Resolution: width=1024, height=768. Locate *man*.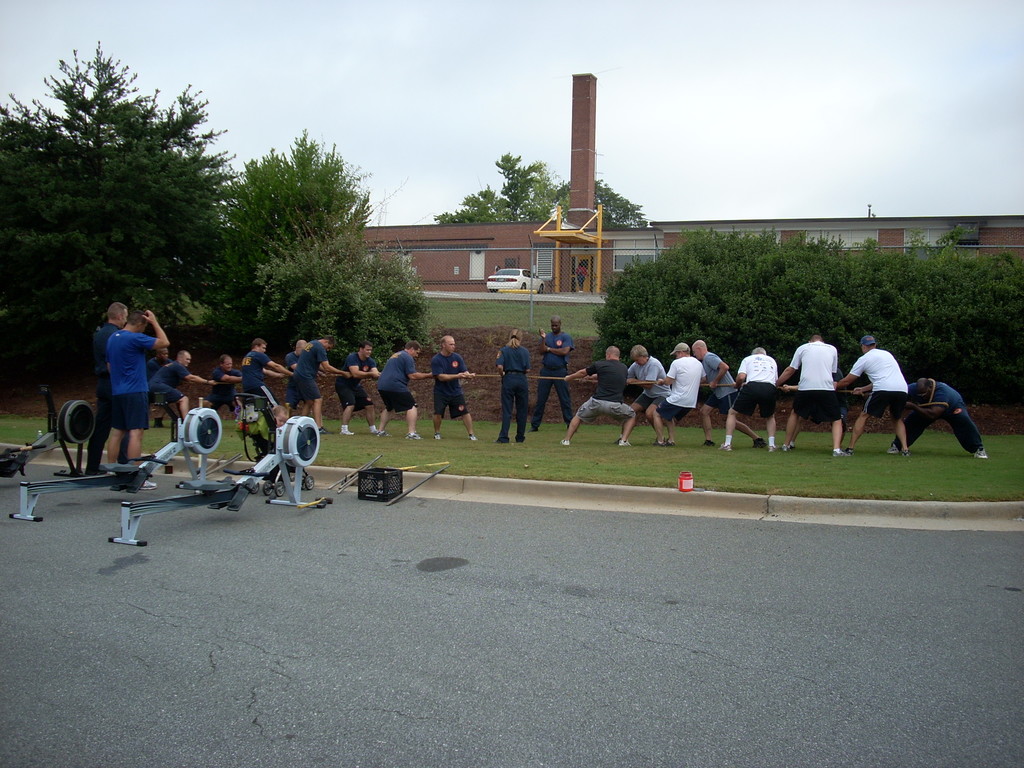
locate(374, 344, 438, 439).
